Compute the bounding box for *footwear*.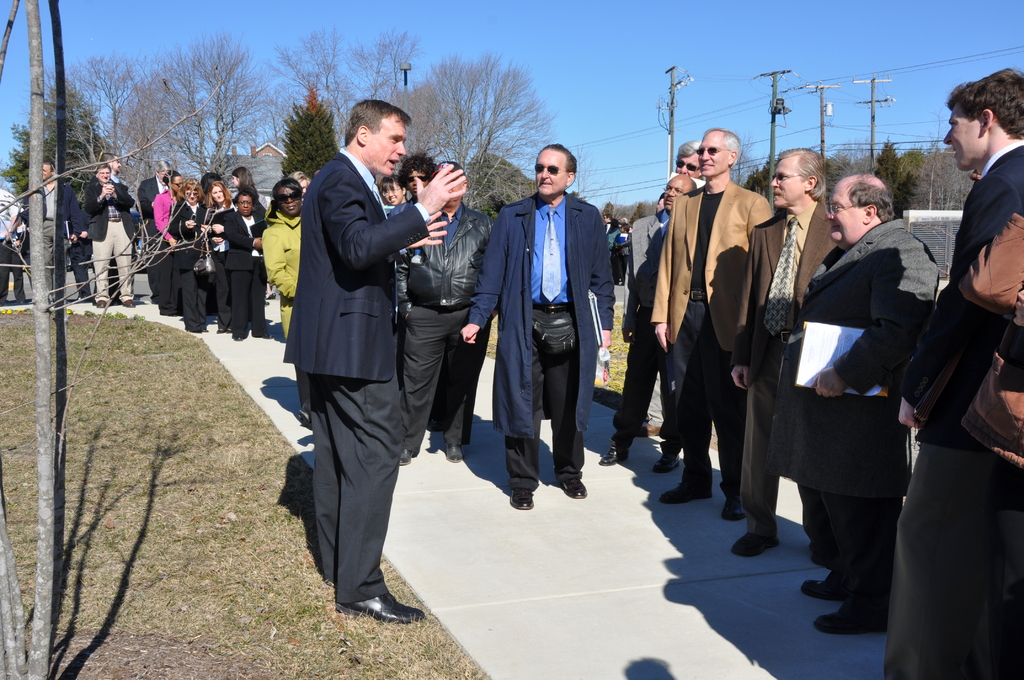
crop(449, 445, 467, 465).
